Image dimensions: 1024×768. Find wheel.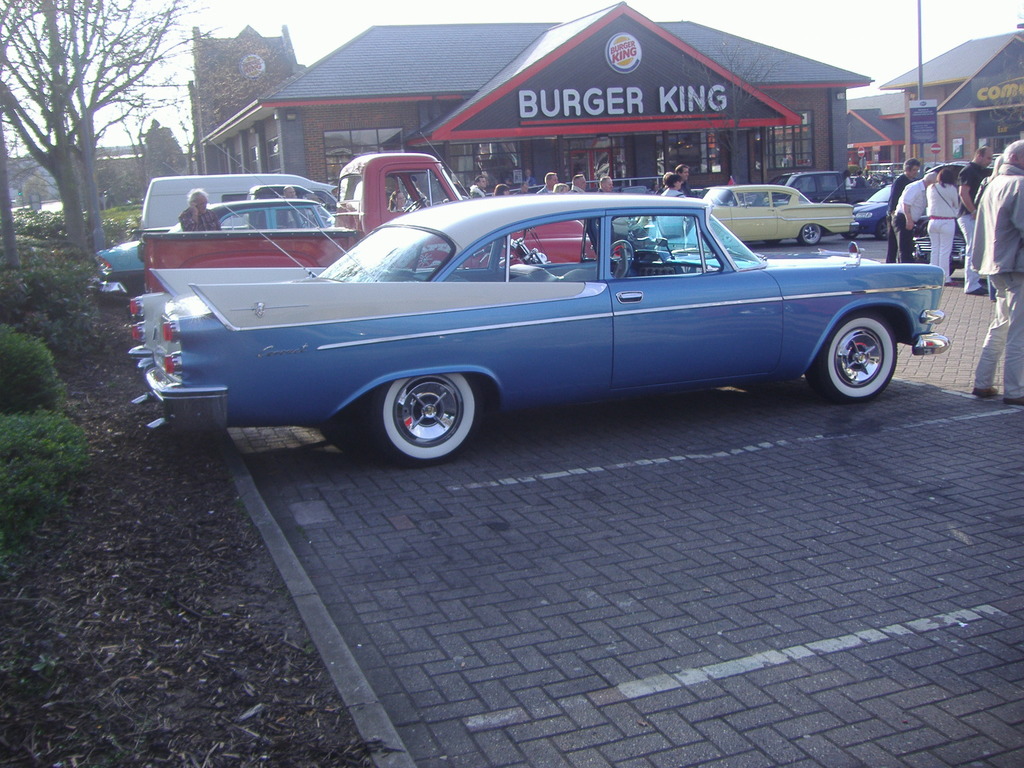
<region>610, 240, 634, 277</region>.
